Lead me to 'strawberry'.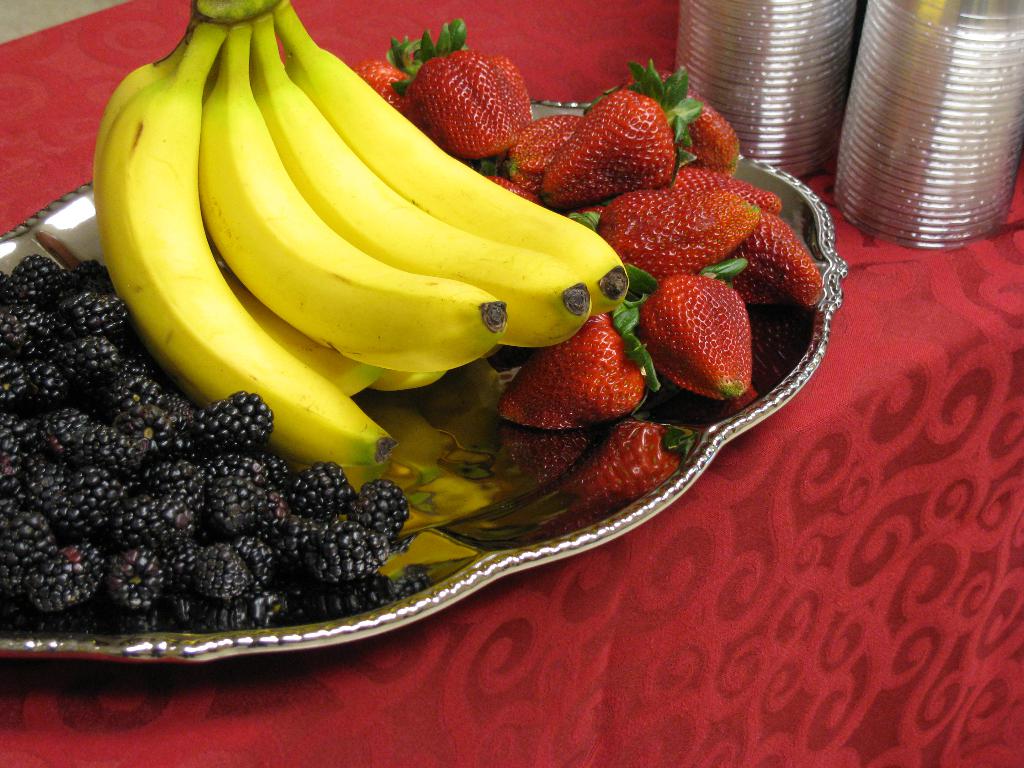
Lead to x1=630, y1=257, x2=762, y2=383.
